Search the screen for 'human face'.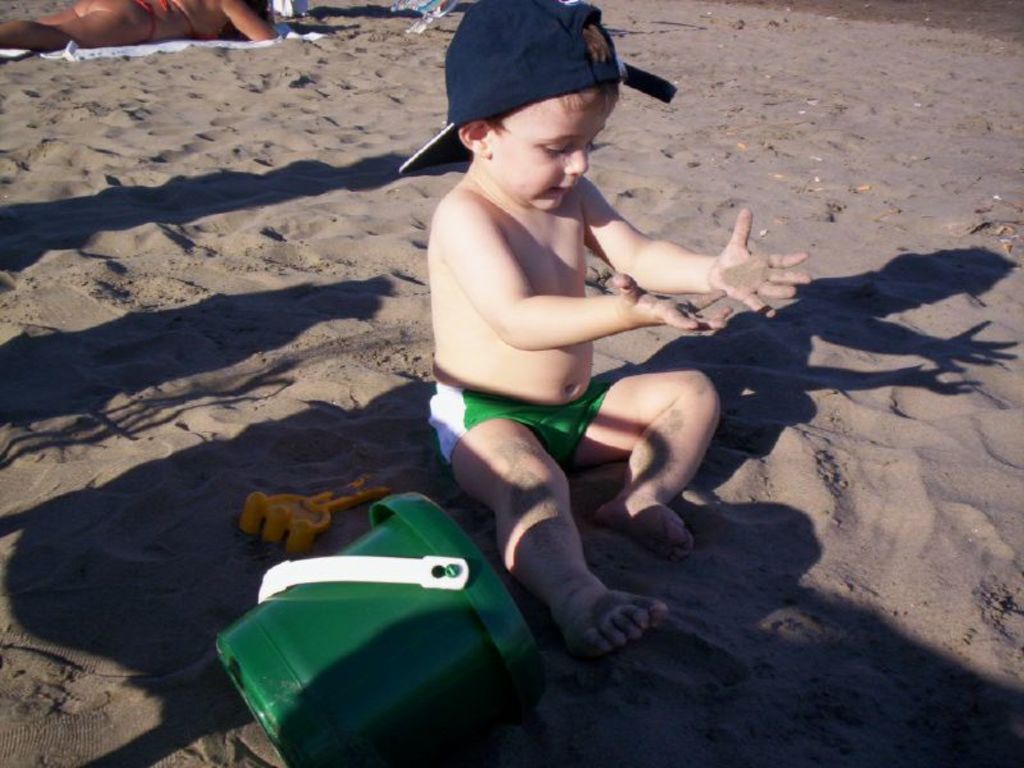
Found at <bbox>486, 90, 617, 209</bbox>.
